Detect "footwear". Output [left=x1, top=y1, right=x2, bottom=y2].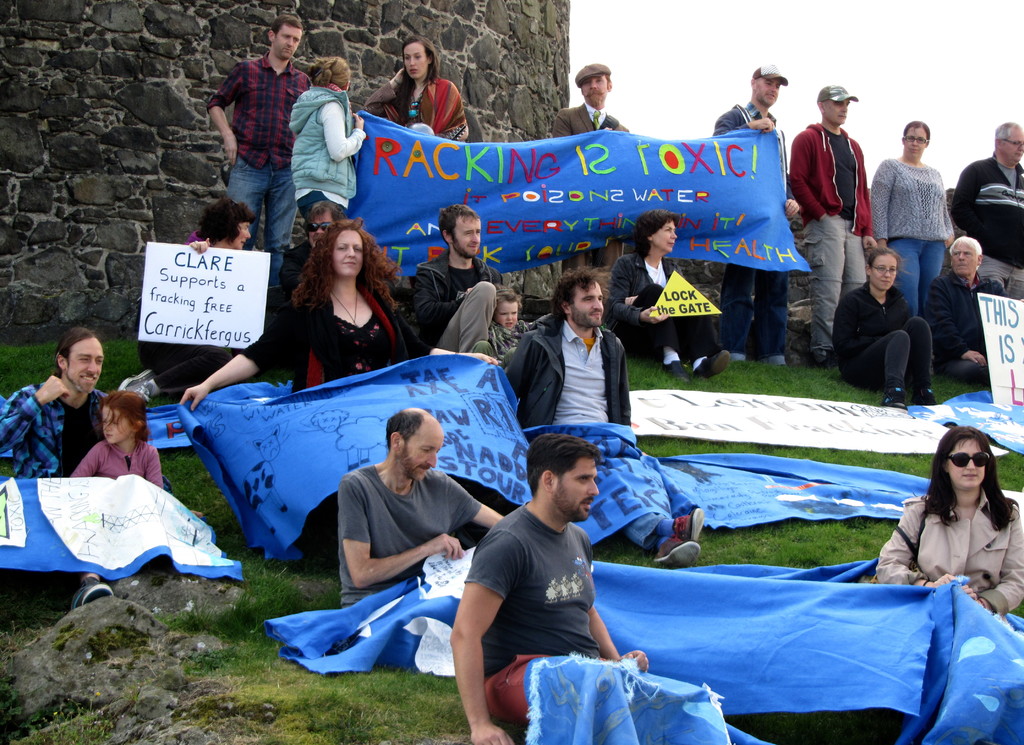
[left=115, top=365, right=161, bottom=402].
